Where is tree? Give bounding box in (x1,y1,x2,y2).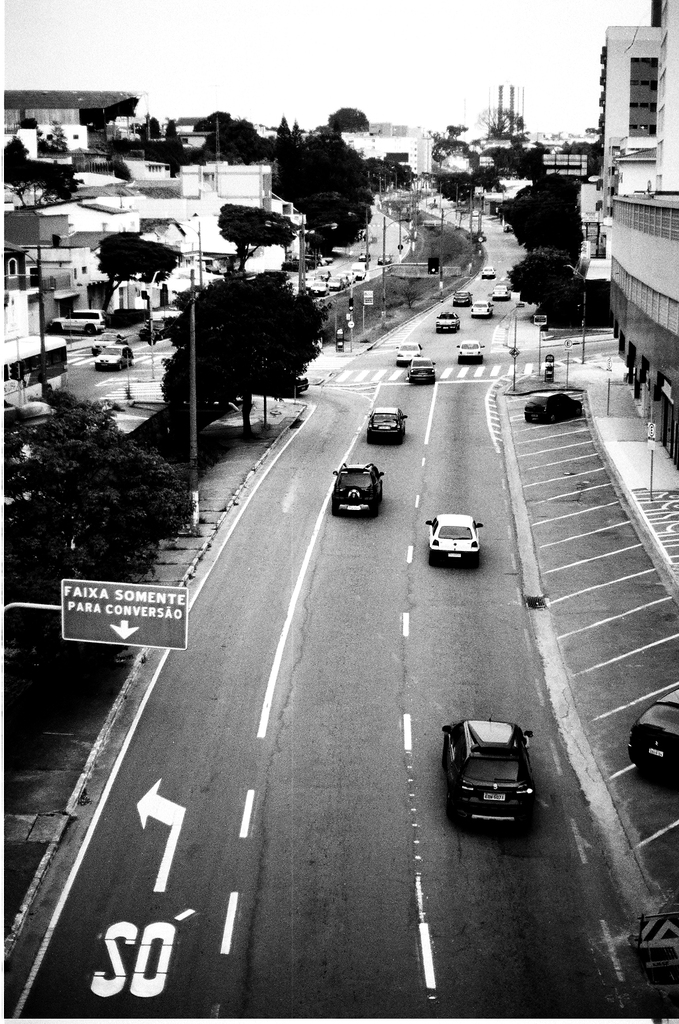
(192,99,227,137).
